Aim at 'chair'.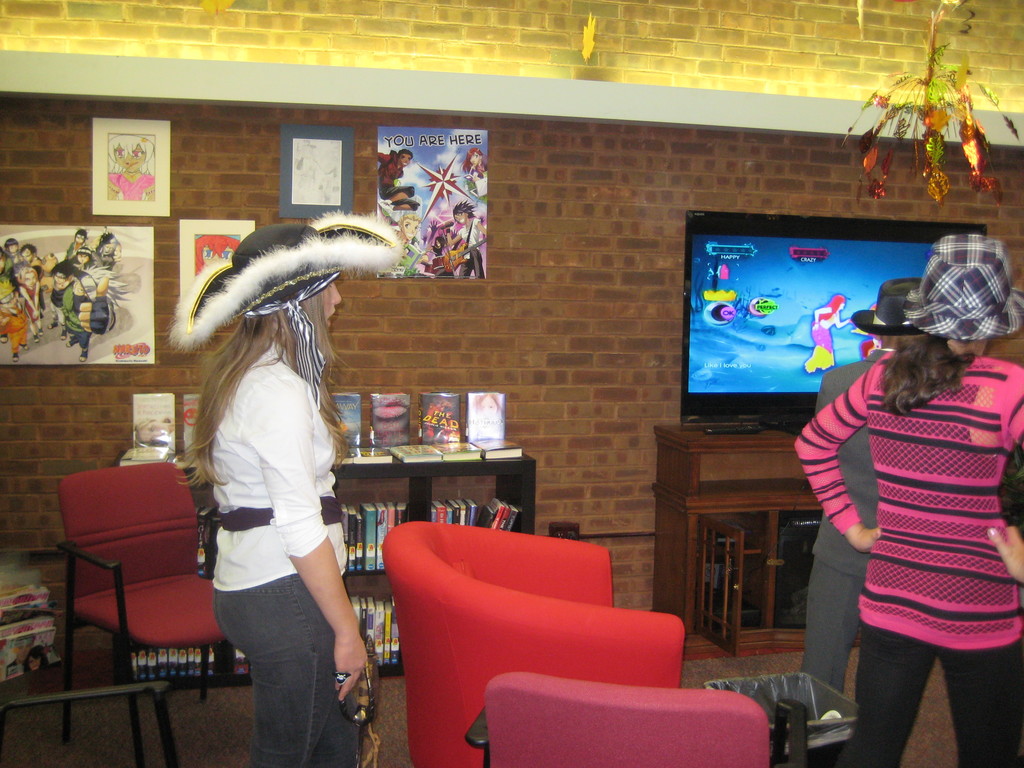
Aimed at [left=0, top=677, right=184, bottom=767].
